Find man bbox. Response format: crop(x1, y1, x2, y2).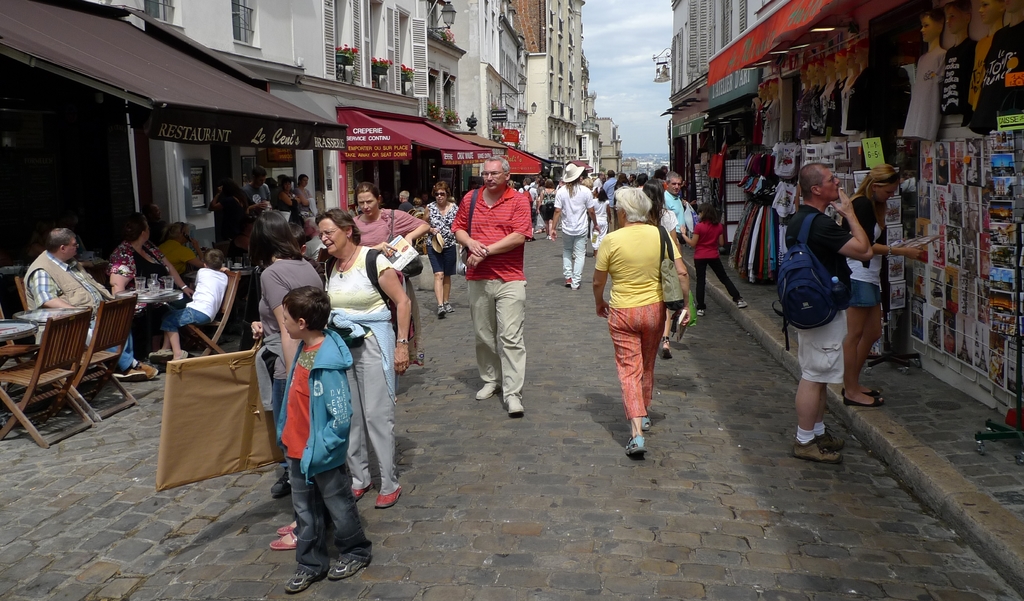
crop(247, 166, 269, 211).
